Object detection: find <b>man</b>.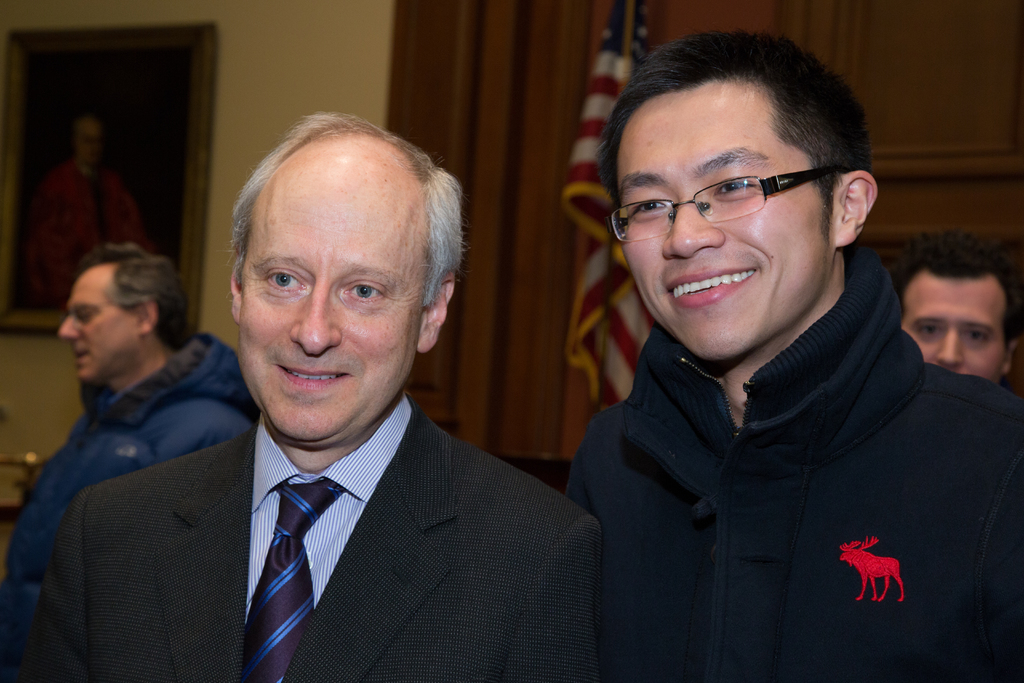
[x1=910, y1=238, x2=1023, y2=415].
